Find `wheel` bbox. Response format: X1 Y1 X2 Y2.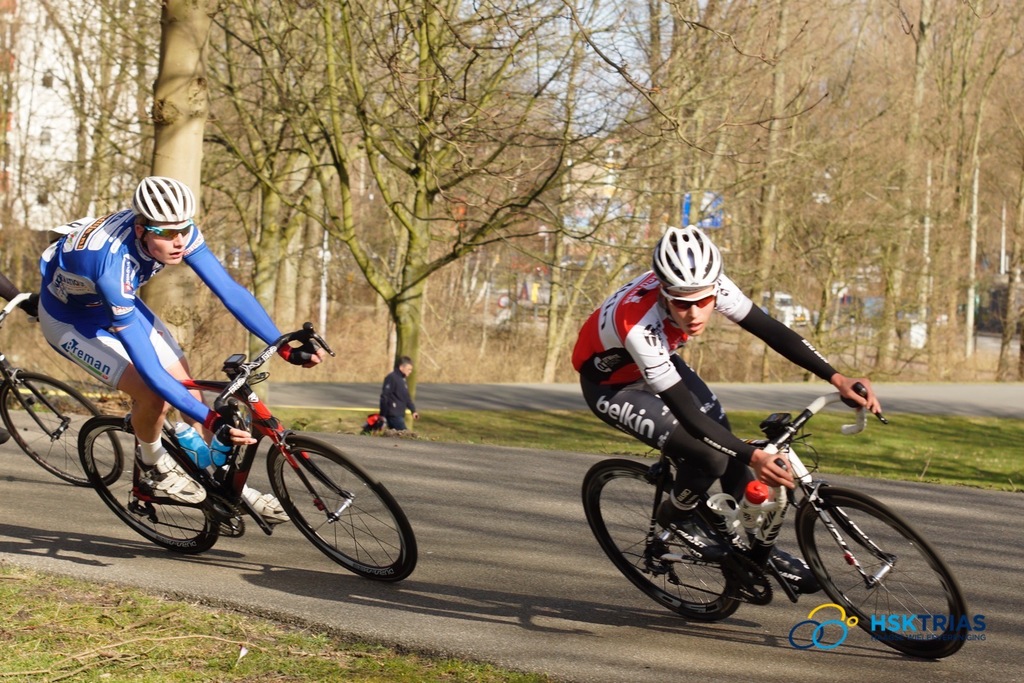
266 435 417 583.
